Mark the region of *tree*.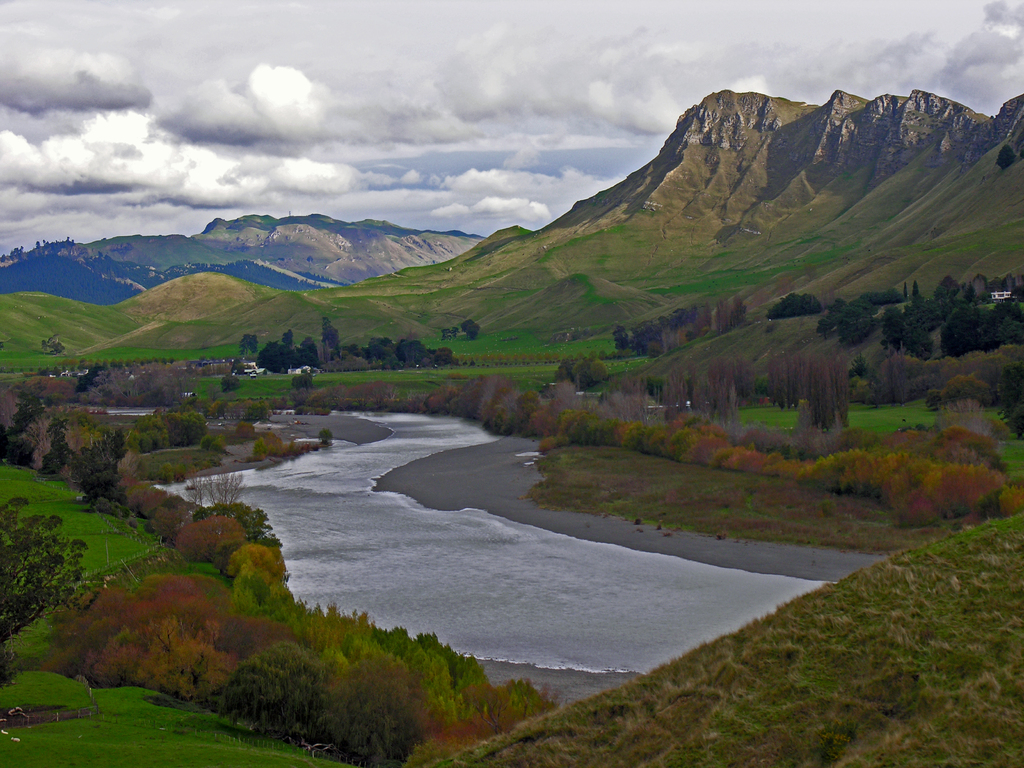
Region: [437, 326, 460, 342].
